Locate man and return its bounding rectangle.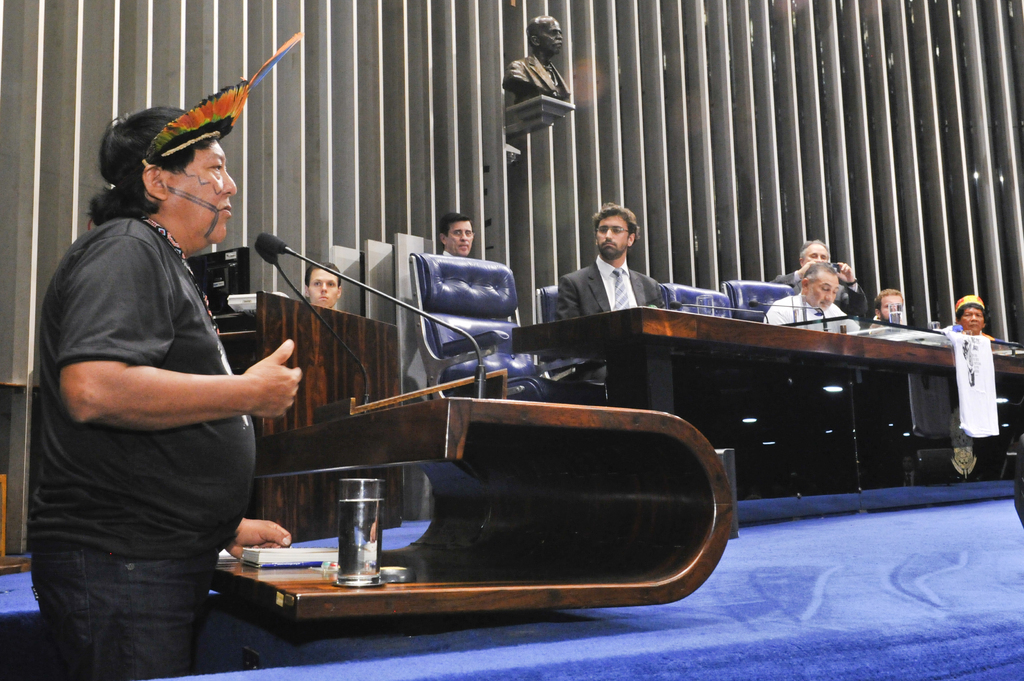
[x1=763, y1=257, x2=868, y2=339].
